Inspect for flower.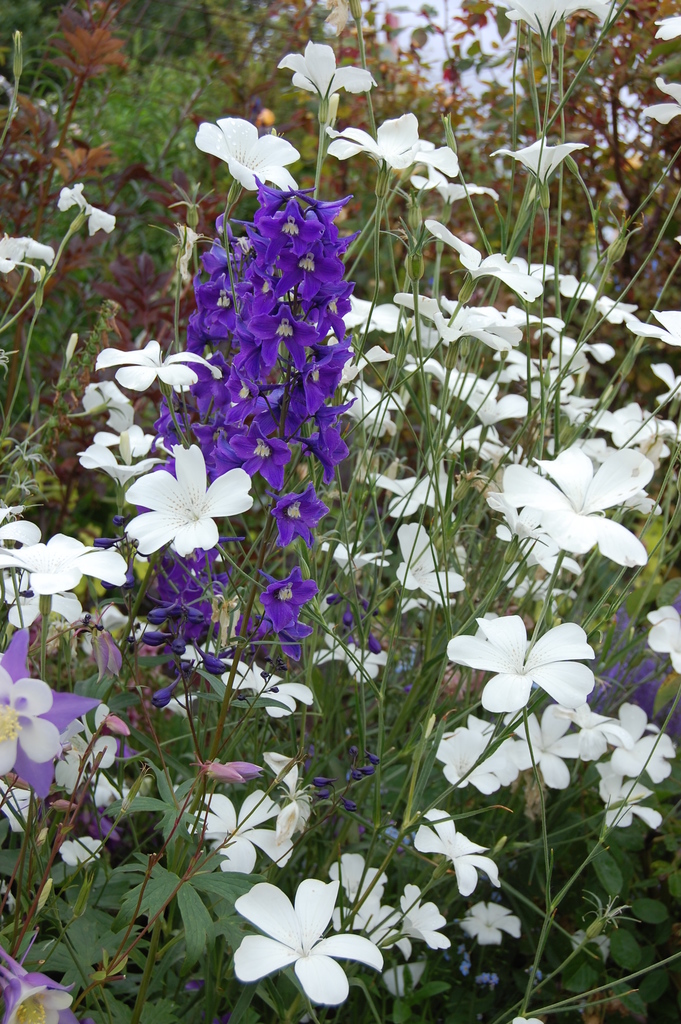
Inspection: [91,333,224,399].
